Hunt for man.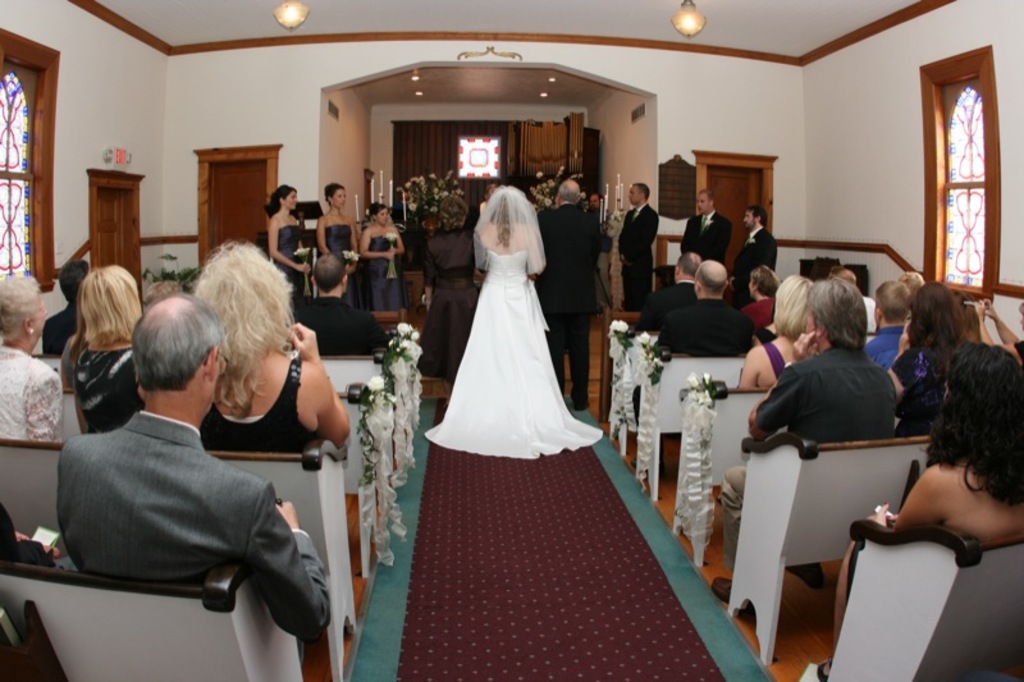
Hunted down at box=[684, 189, 733, 264].
